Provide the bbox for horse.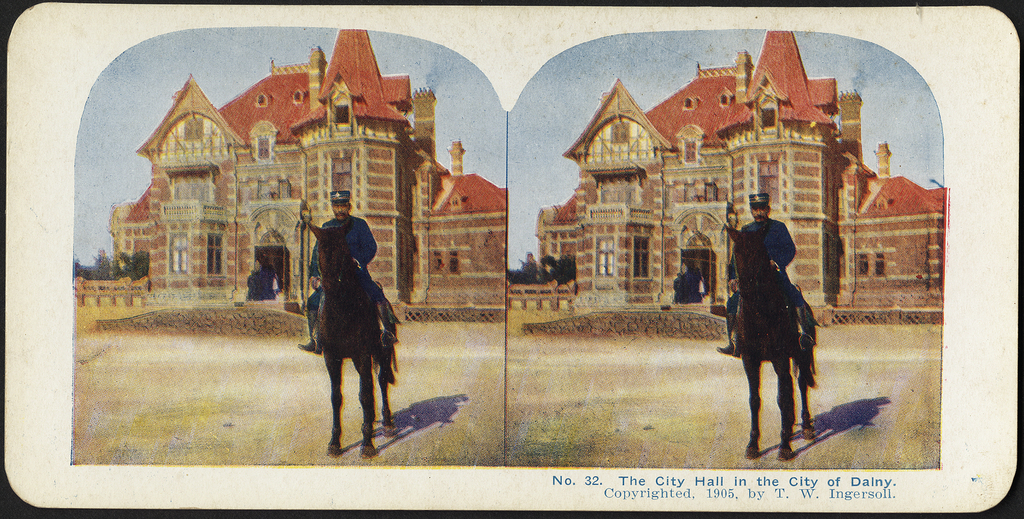
725, 222, 821, 459.
